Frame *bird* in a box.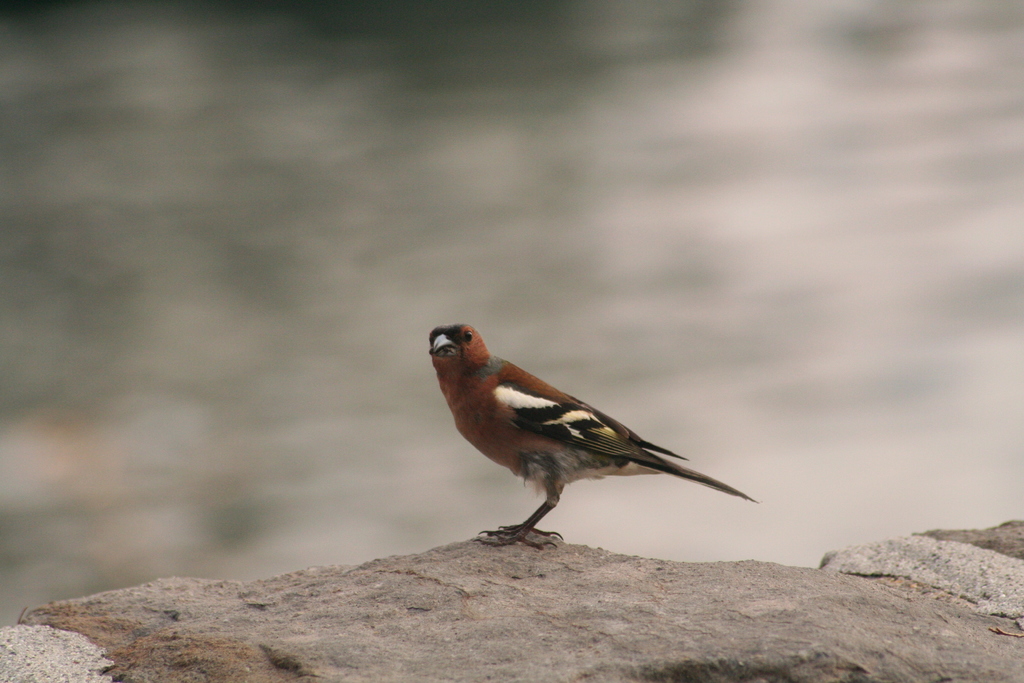
x1=419, y1=325, x2=764, y2=559.
